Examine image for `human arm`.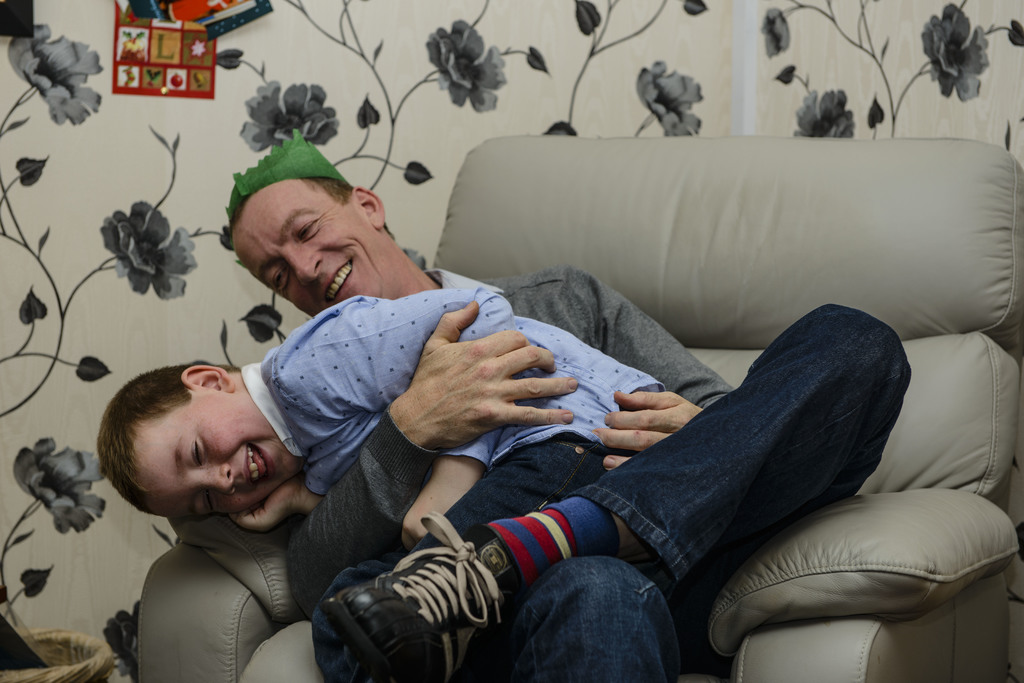
Examination result: detection(604, 388, 740, 474).
